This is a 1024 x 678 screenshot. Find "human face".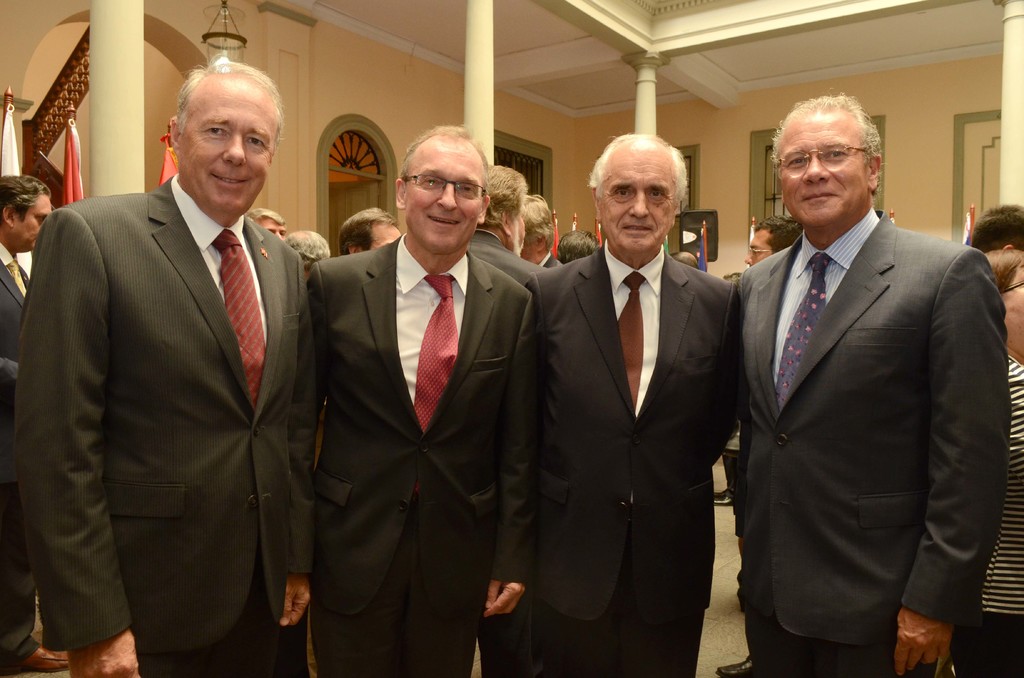
Bounding box: (743,230,771,267).
